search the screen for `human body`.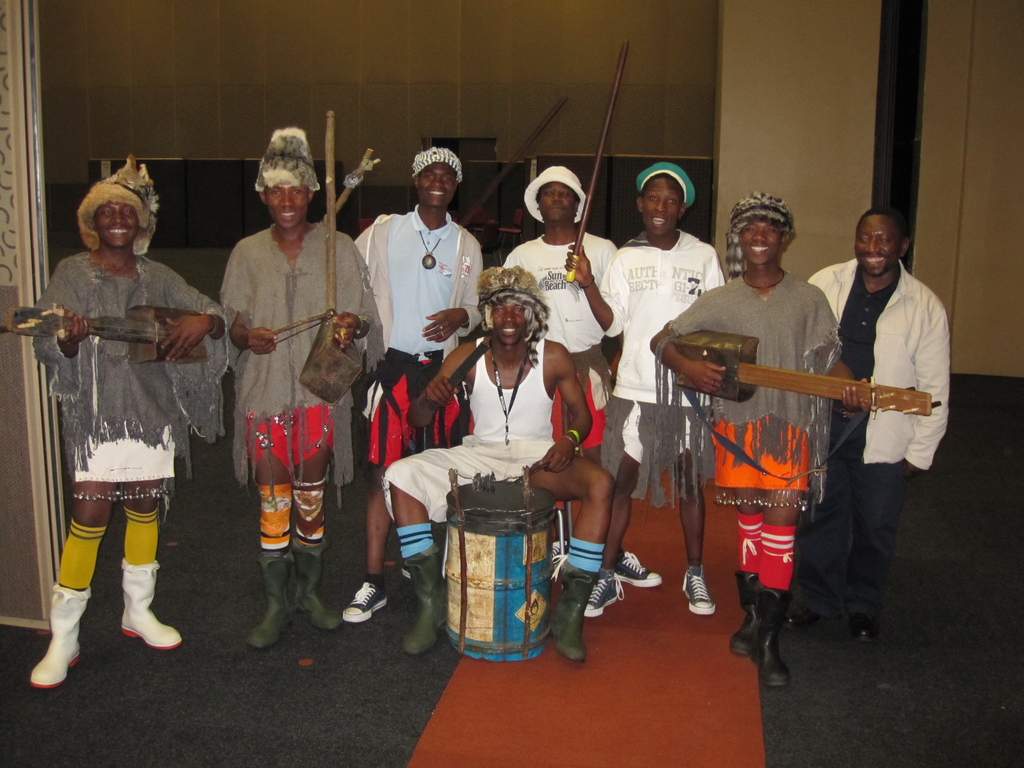
Found at BBox(246, 148, 377, 655).
